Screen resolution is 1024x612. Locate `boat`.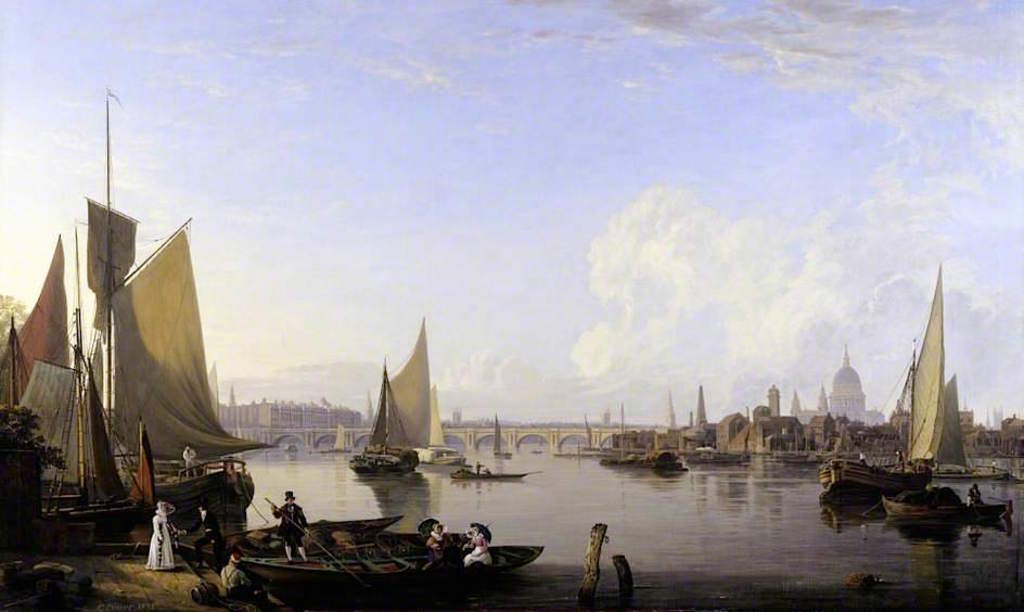
BBox(444, 464, 538, 481).
